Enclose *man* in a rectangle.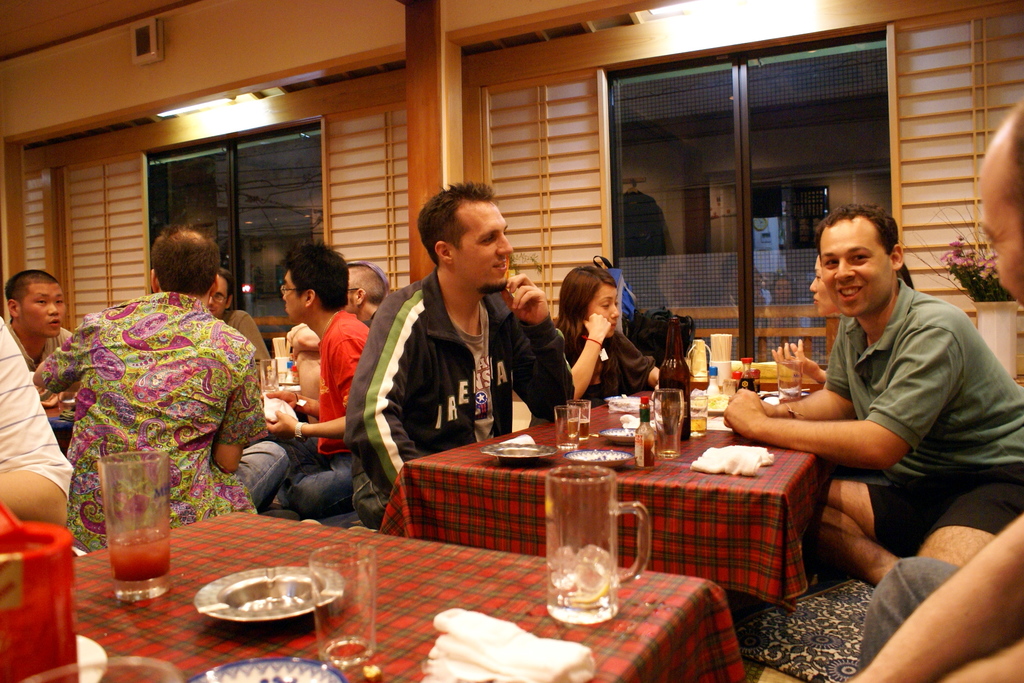
341,177,577,527.
